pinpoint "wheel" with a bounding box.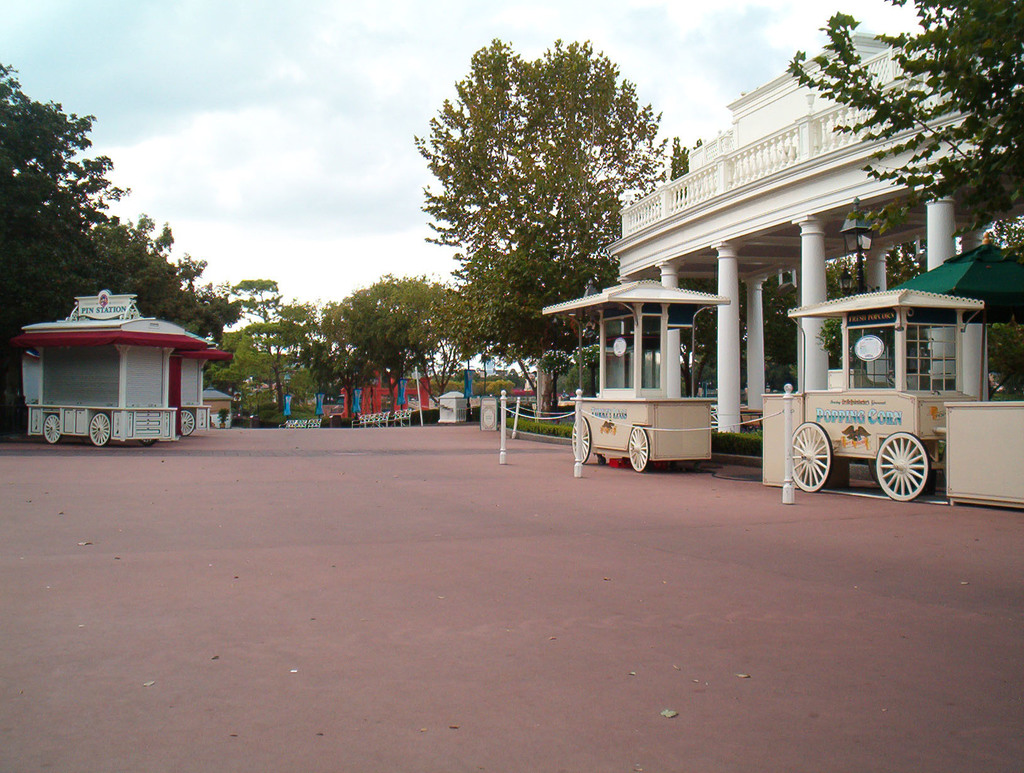
(left=785, top=418, right=836, bottom=490).
